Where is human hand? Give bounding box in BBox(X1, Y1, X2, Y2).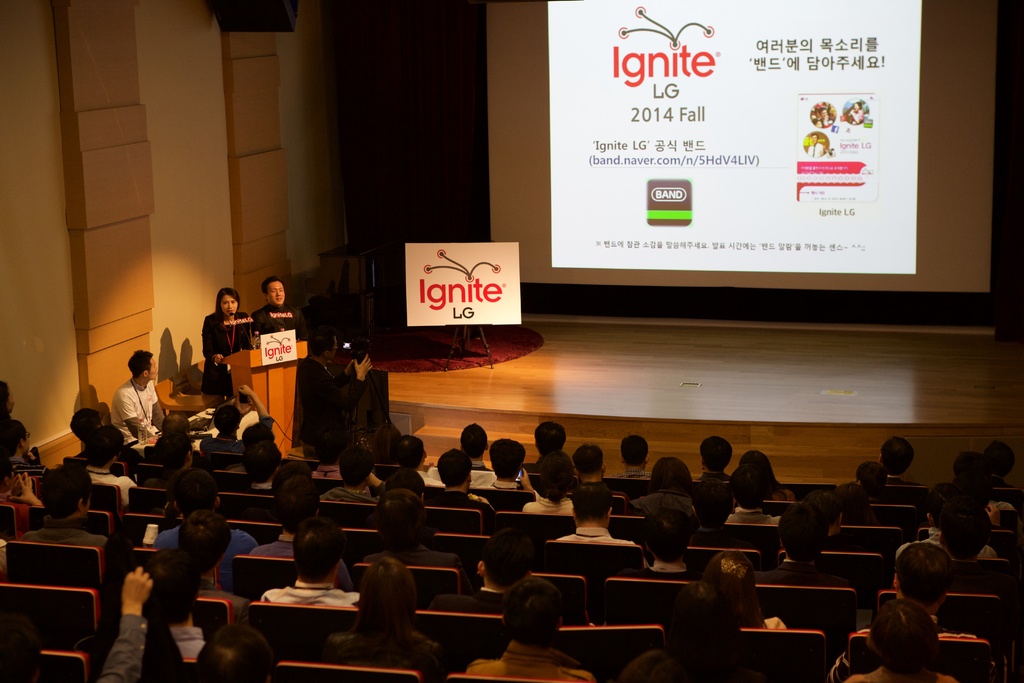
BBox(5, 472, 35, 504).
